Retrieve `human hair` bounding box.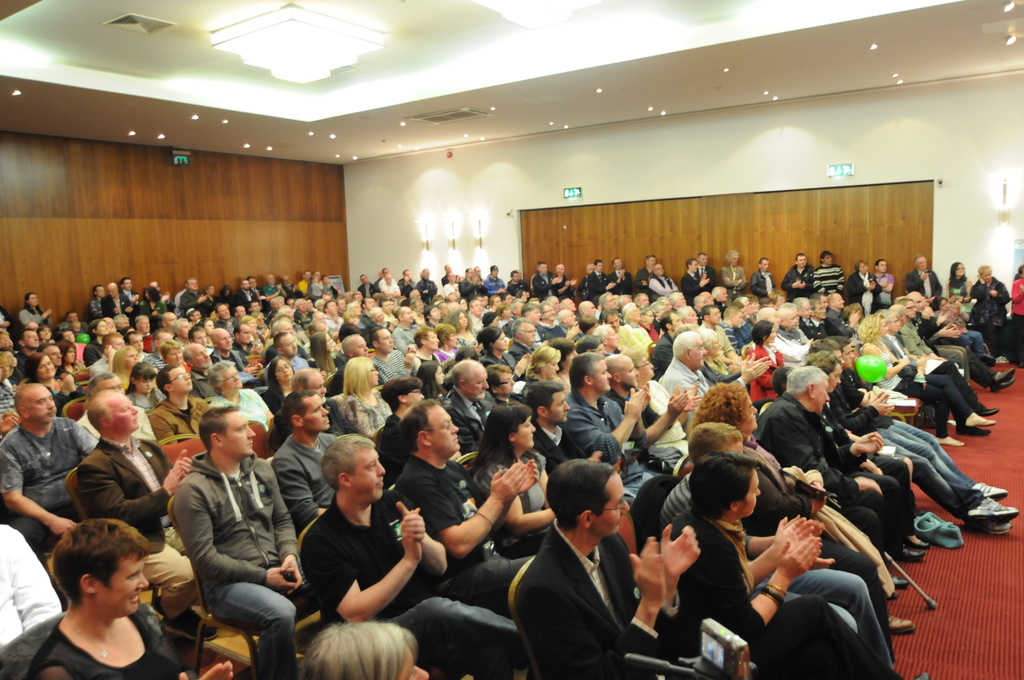
Bounding box: (left=697, top=252, right=705, bottom=261).
